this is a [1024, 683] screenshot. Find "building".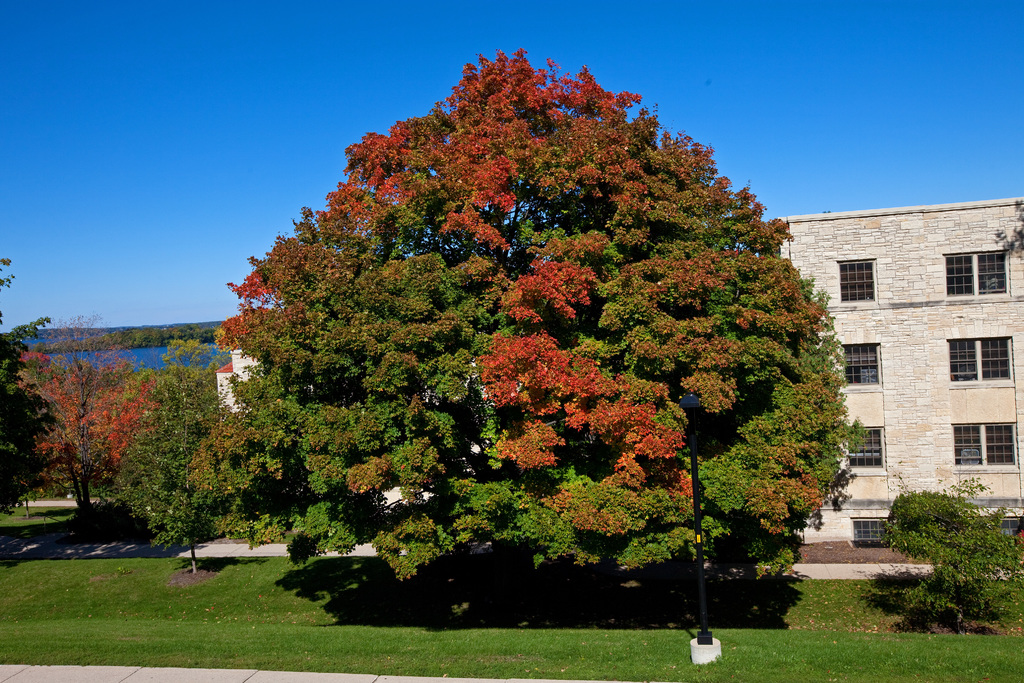
Bounding box: {"left": 759, "top": 195, "right": 1023, "bottom": 541}.
